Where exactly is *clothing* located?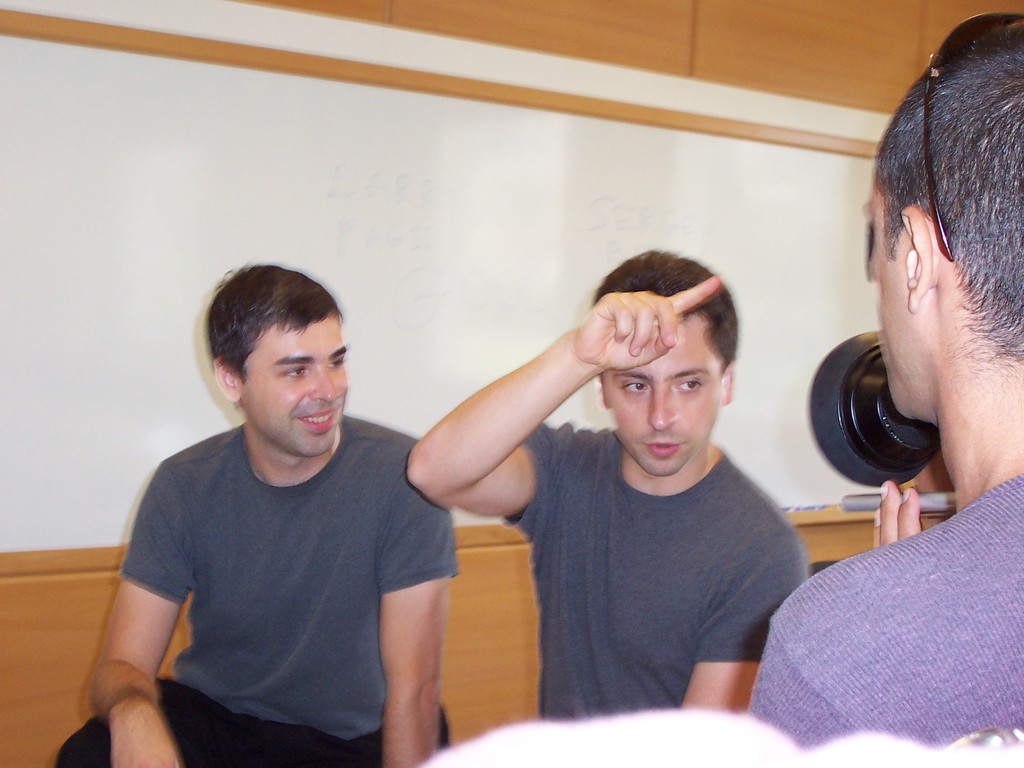
Its bounding box is Rect(56, 672, 447, 767).
